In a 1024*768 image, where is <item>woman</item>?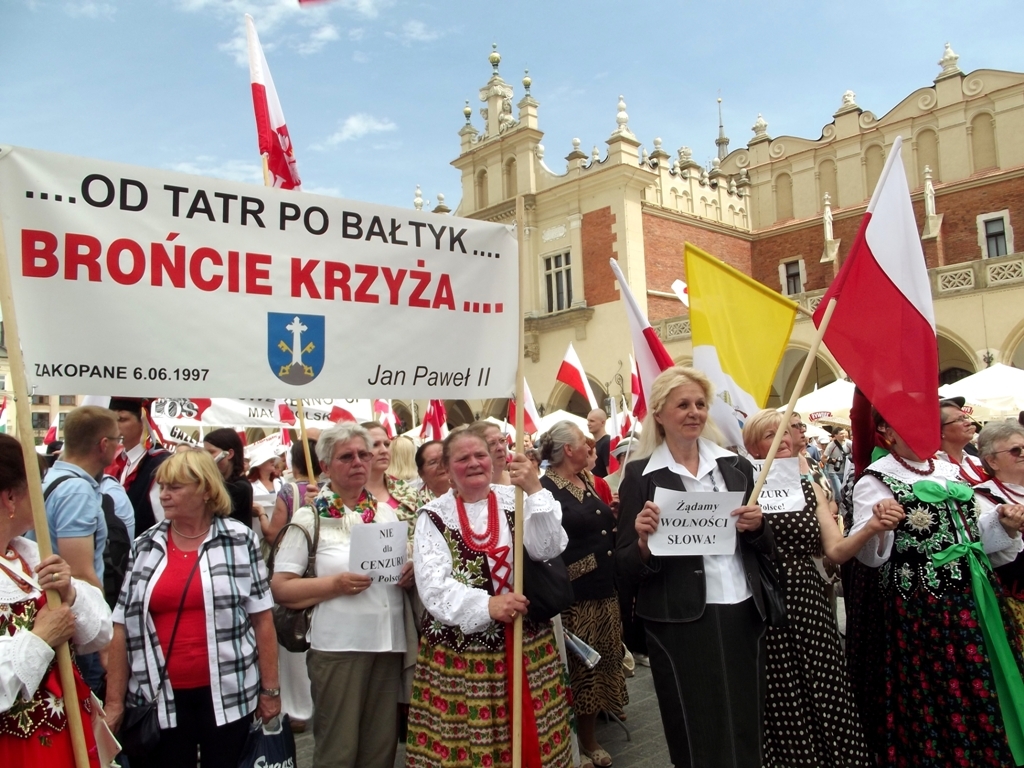
202 424 256 538.
